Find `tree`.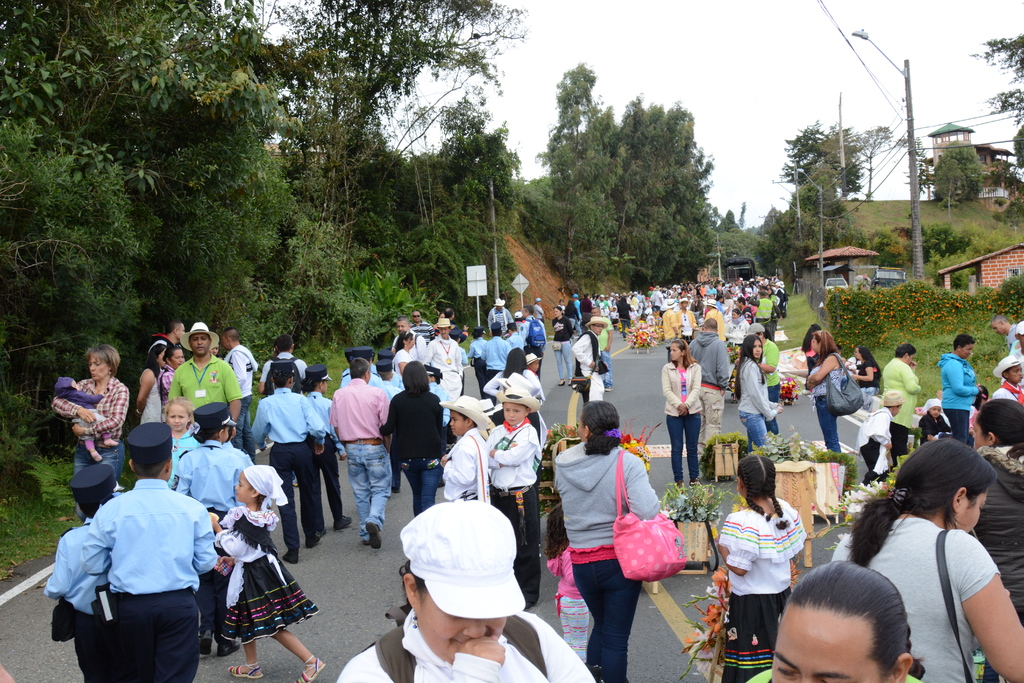
927 138 981 202.
